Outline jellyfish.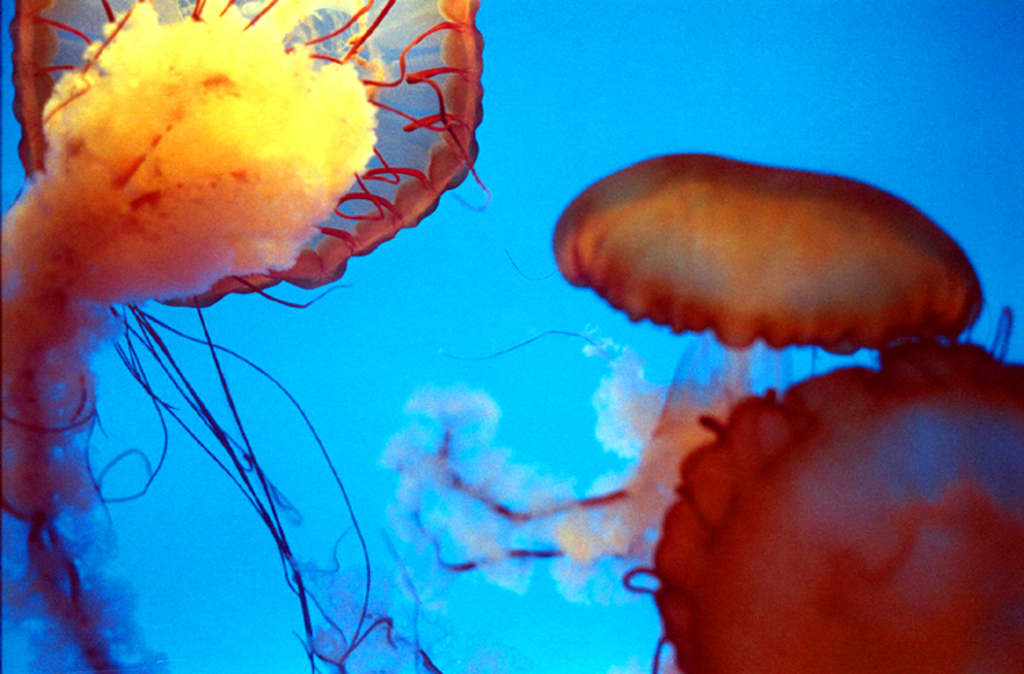
Outline: box(411, 344, 1023, 673).
